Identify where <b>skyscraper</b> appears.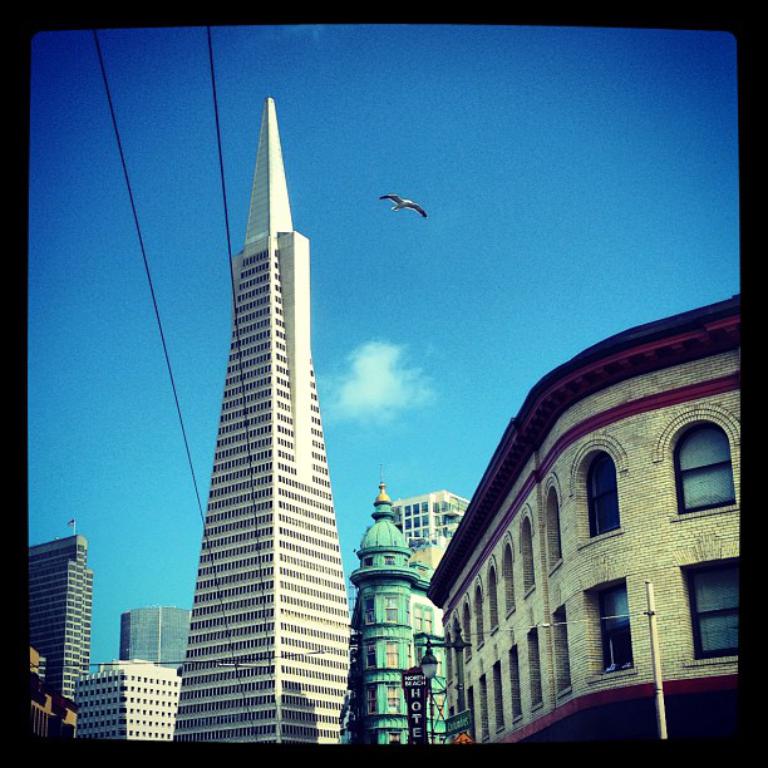
Appears at [x1=77, y1=656, x2=178, y2=739].
